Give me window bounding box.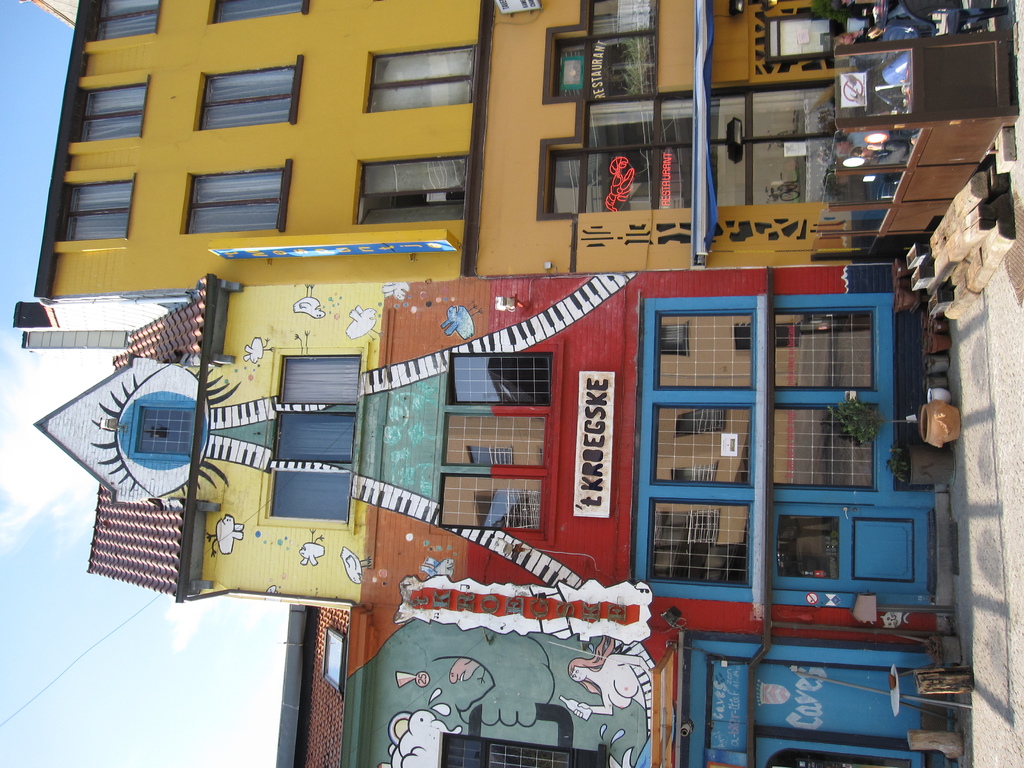
bbox=[211, 0, 316, 31].
